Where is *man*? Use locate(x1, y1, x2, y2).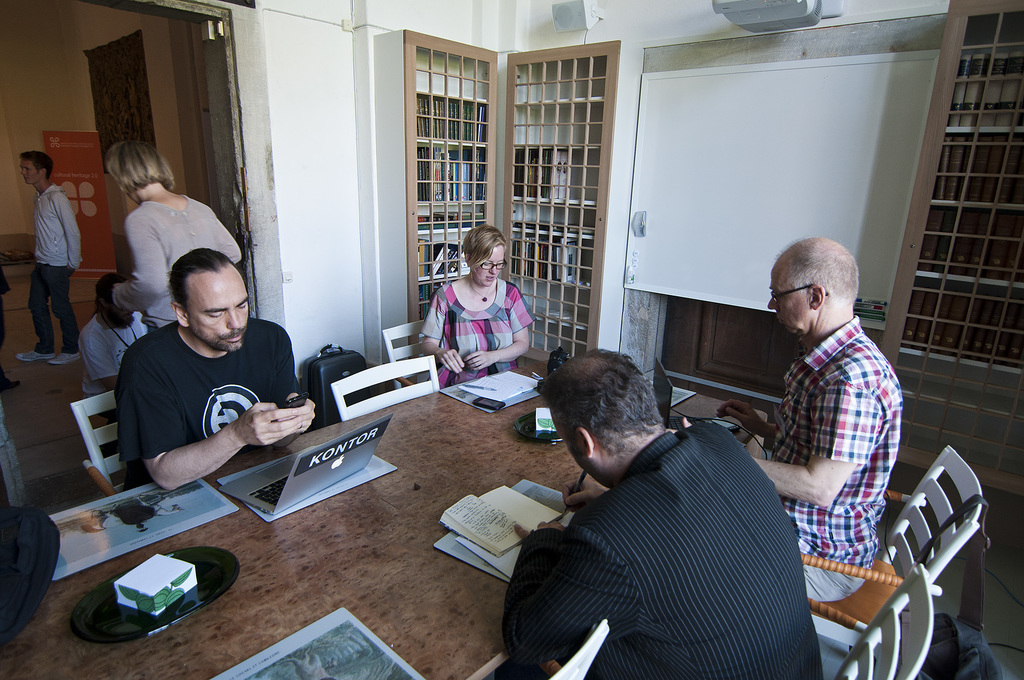
locate(15, 153, 84, 365).
